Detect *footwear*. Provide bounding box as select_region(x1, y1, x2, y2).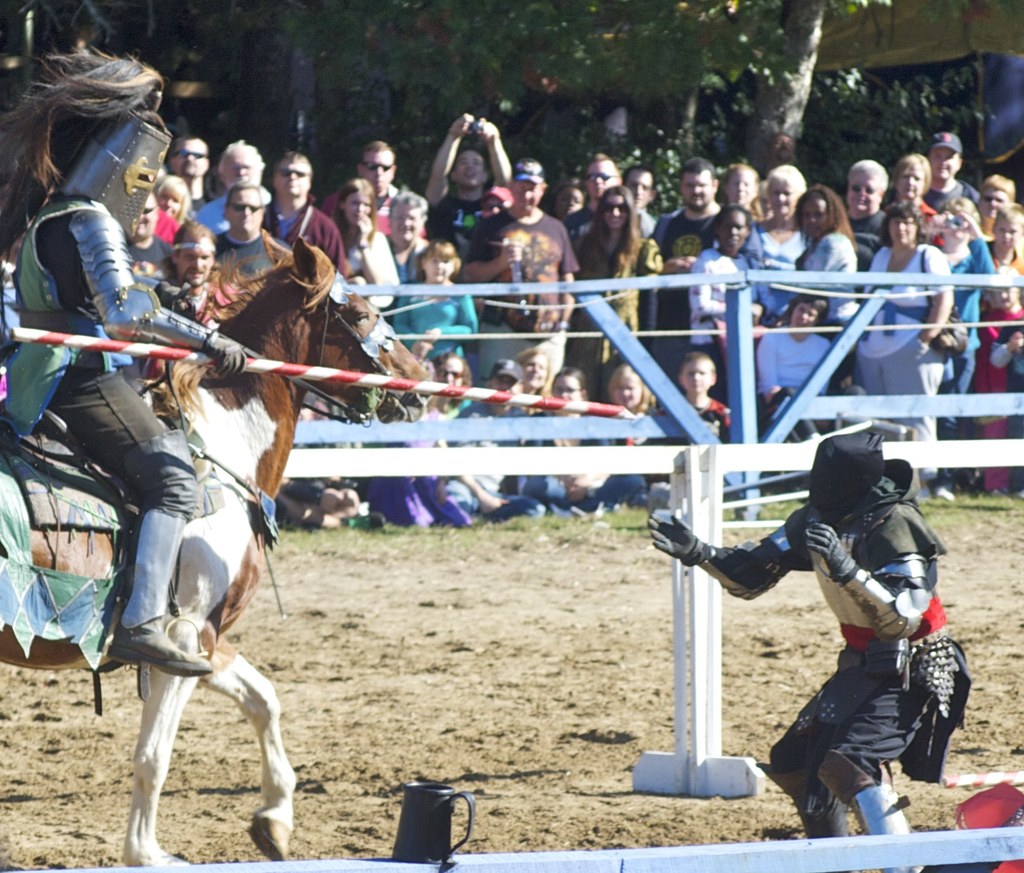
select_region(102, 621, 216, 683).
